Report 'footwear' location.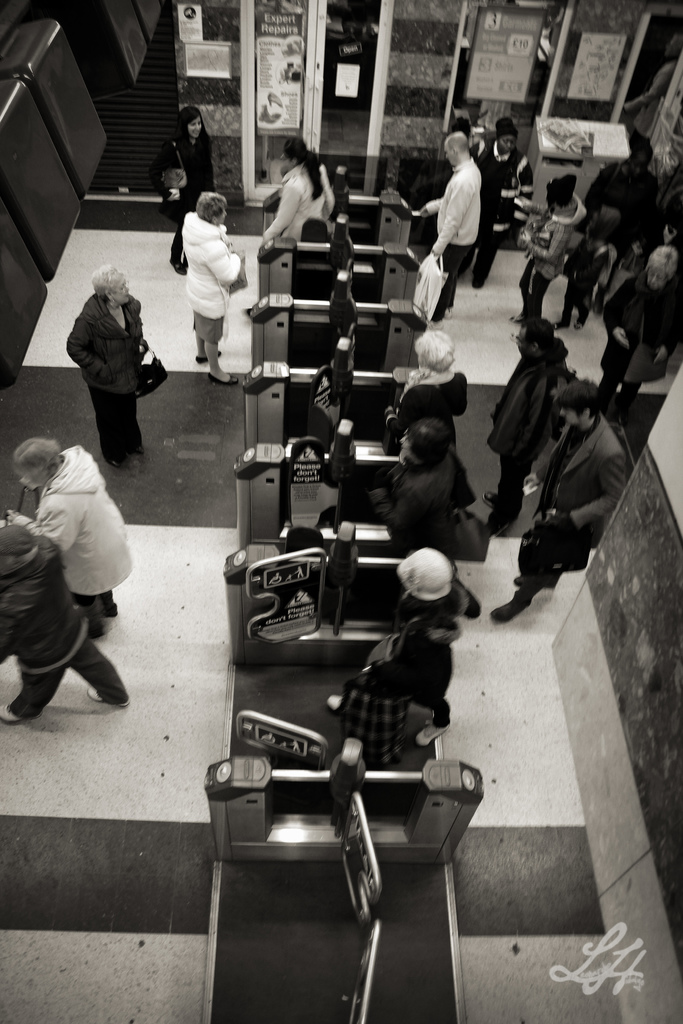
Report: box(490, 525, 512, 541).
